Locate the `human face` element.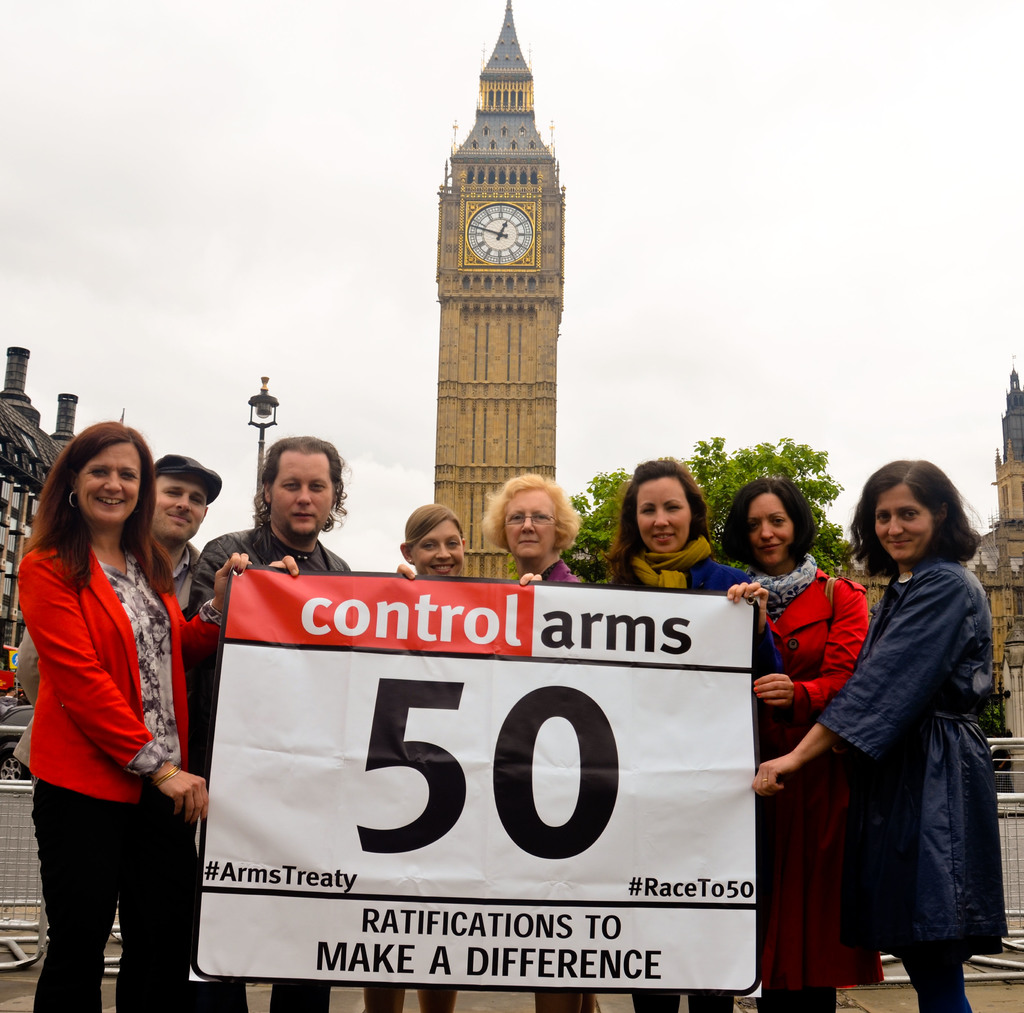
Element bbox: box=[874, 486, 936, 558].
